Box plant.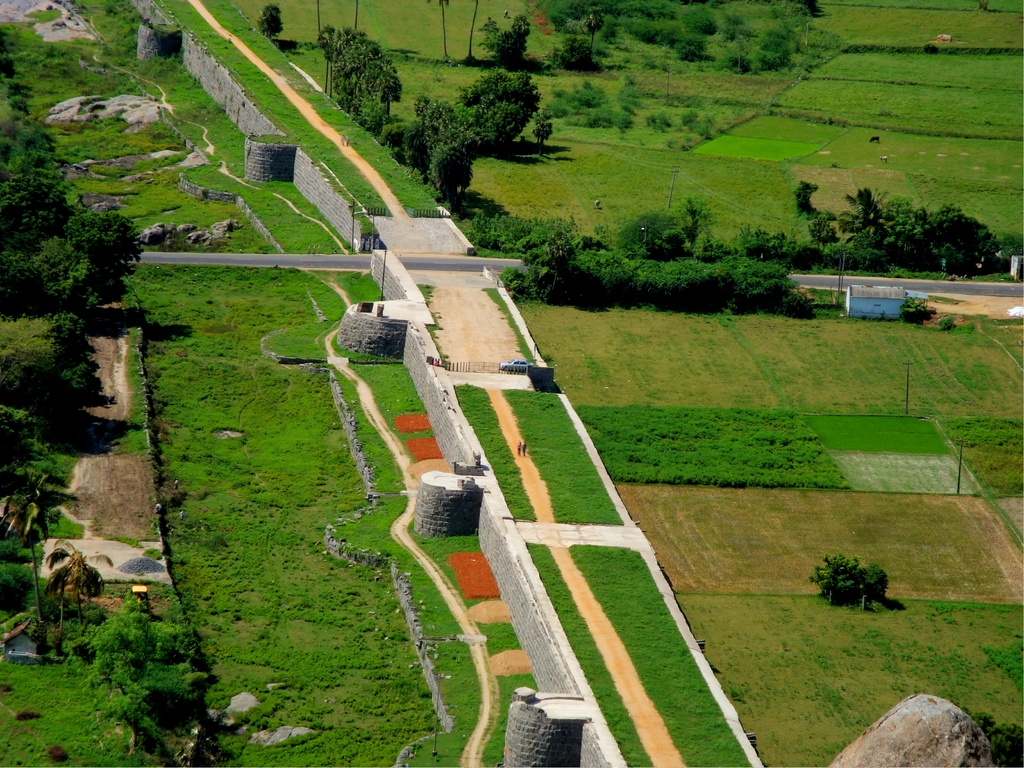
(486,289,1023,420).
